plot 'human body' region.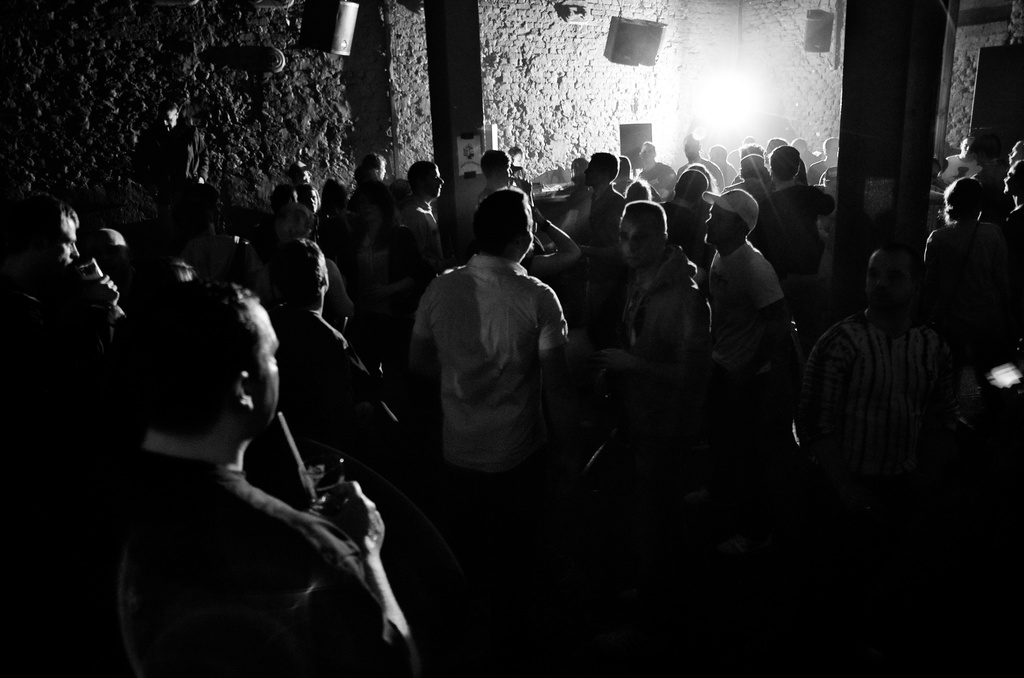
Plotted at detection(337, 149, 411, 280).
